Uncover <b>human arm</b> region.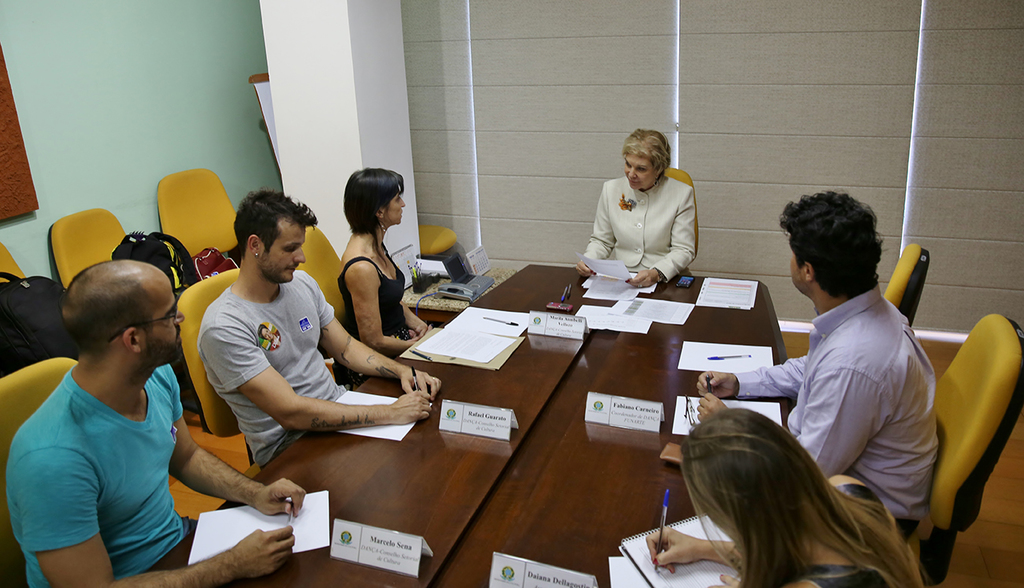
Uncovered: x1=686 y1=353 x2=811 y2=398.
